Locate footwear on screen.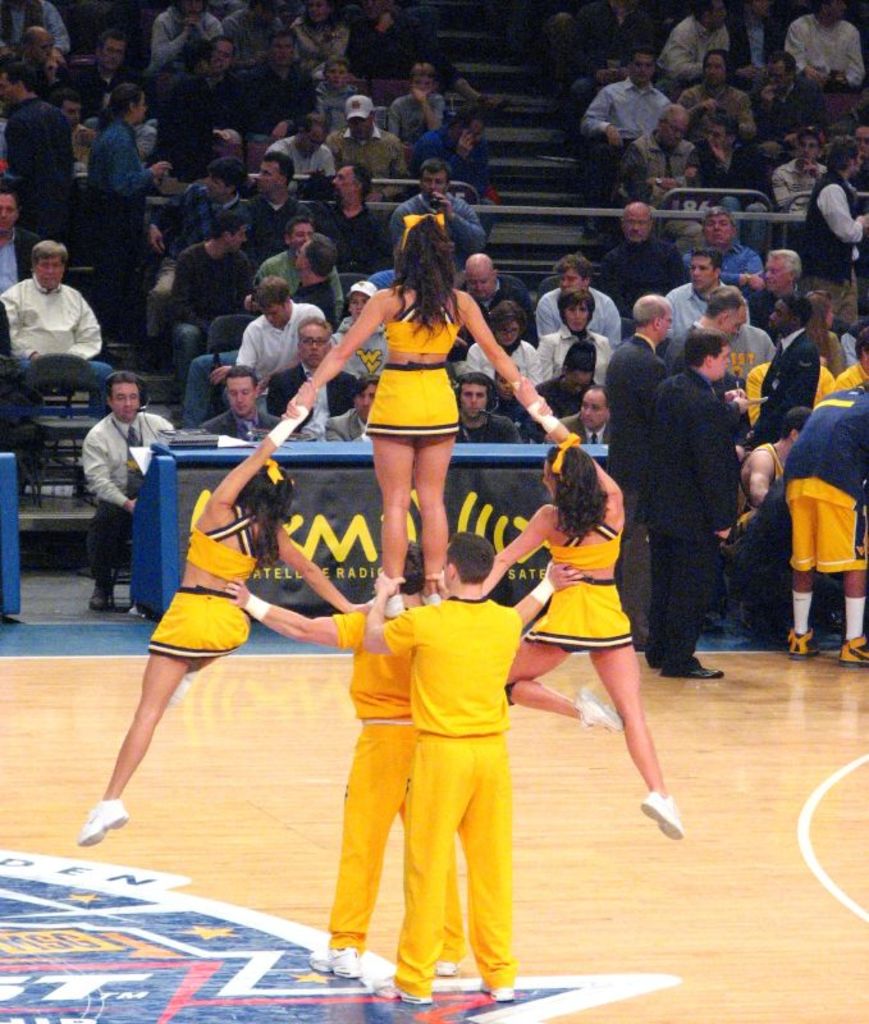
On screen at 435 961 459 974.
